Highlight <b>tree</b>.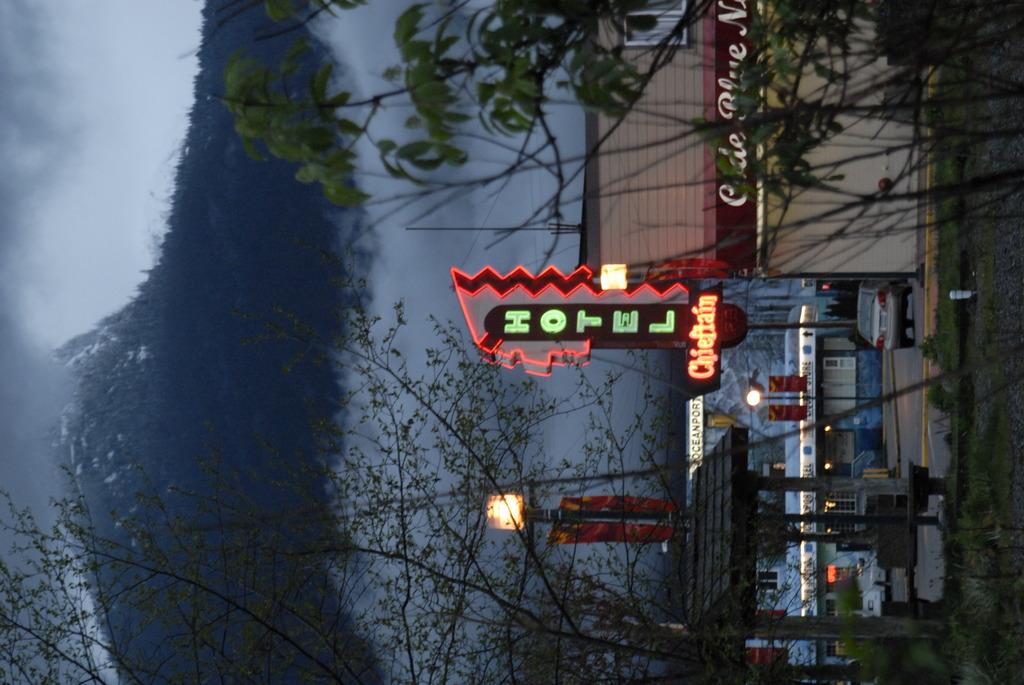
Highlighted region: bbox=[0, 230, 964, 684].
